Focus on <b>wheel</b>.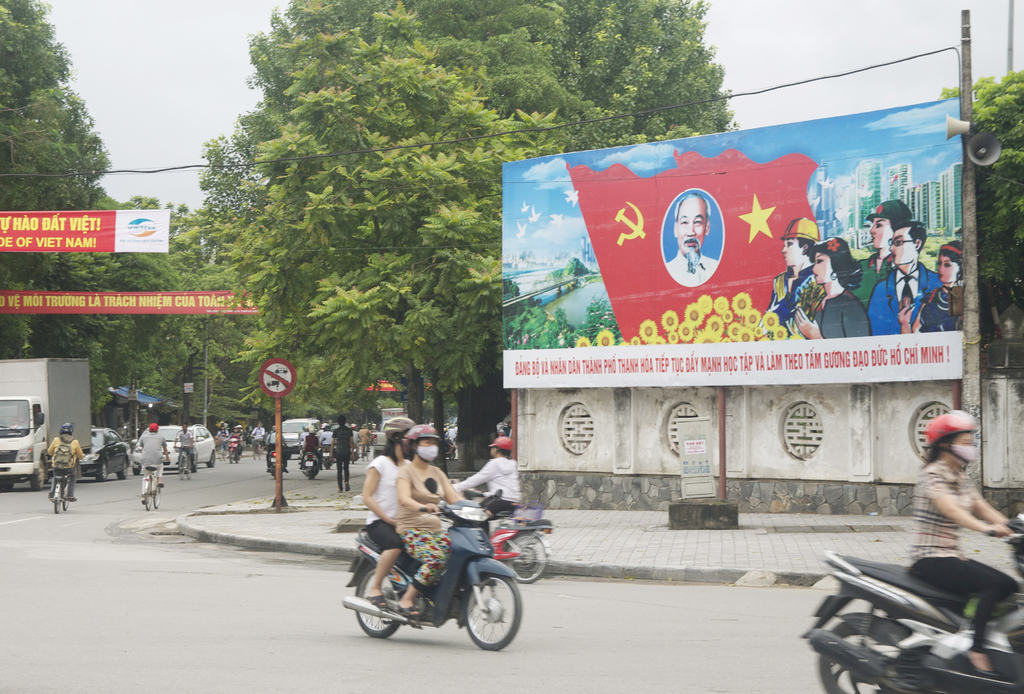
Focused at bbox=[97, 459, 106, 481].
